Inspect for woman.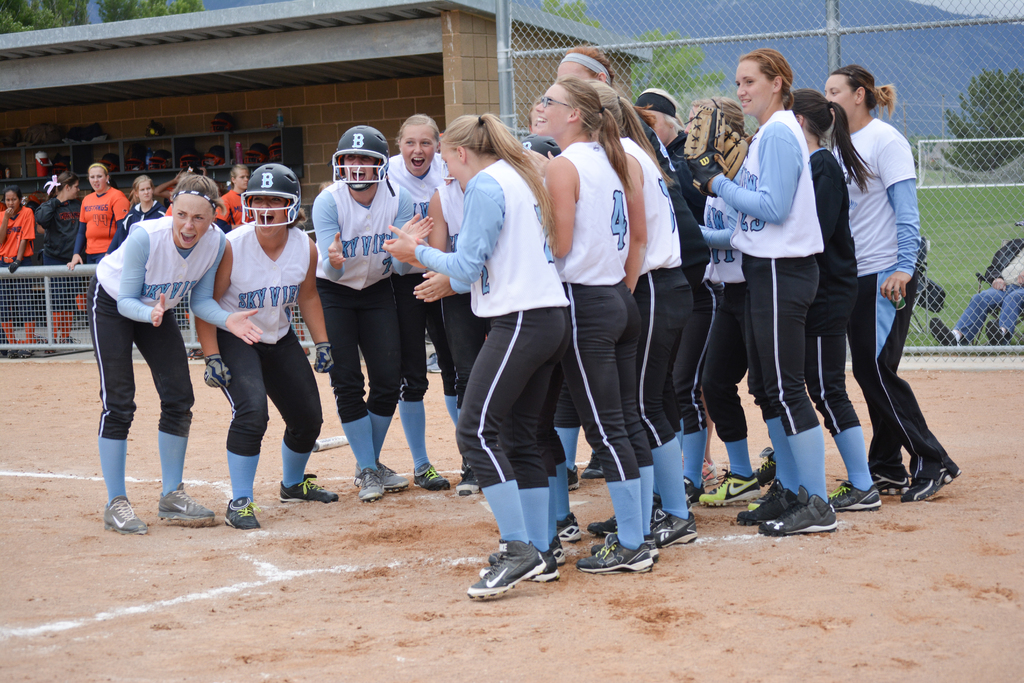
Inspection: (x1=556, y1=46, x2=621, y2=88).
